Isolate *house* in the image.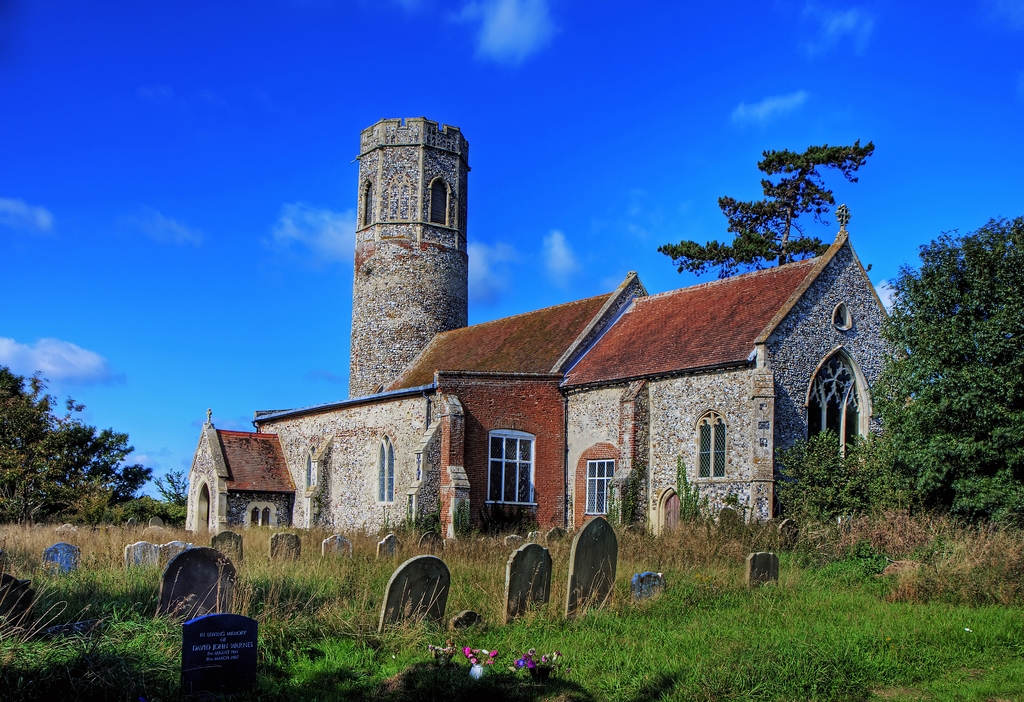
Isolated region: [x1=187, y1=204, x2=915, y2=542].
